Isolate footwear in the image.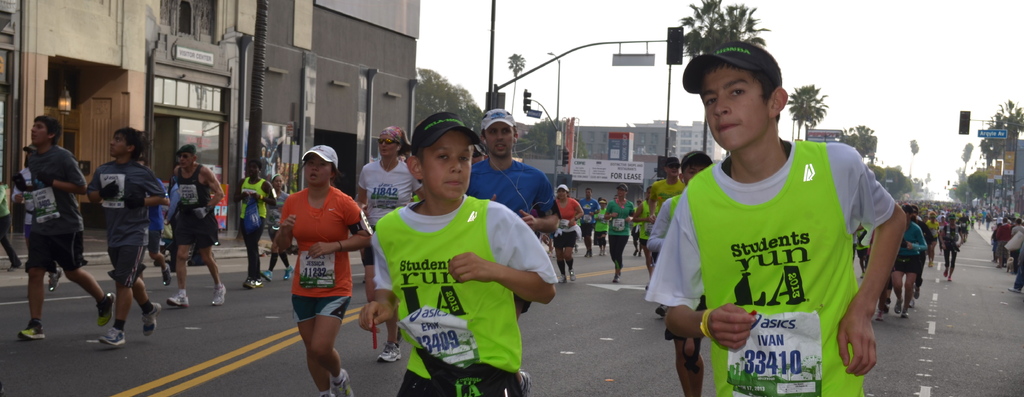
Isolated region: locate(612, 278, 620, 282).
